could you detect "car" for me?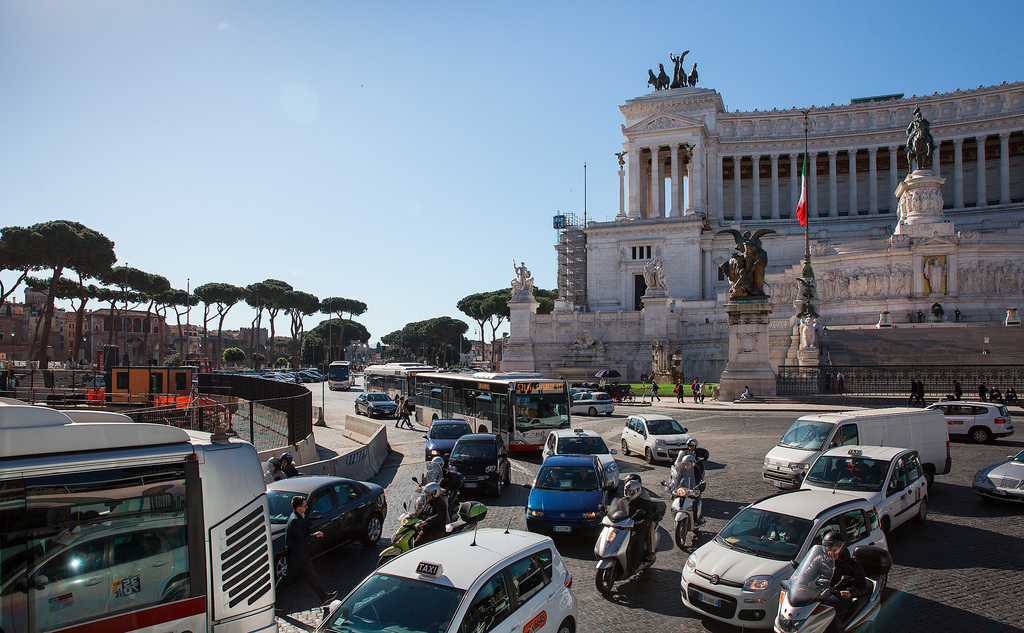
Detection result: box(441, 410, 524, 502).
